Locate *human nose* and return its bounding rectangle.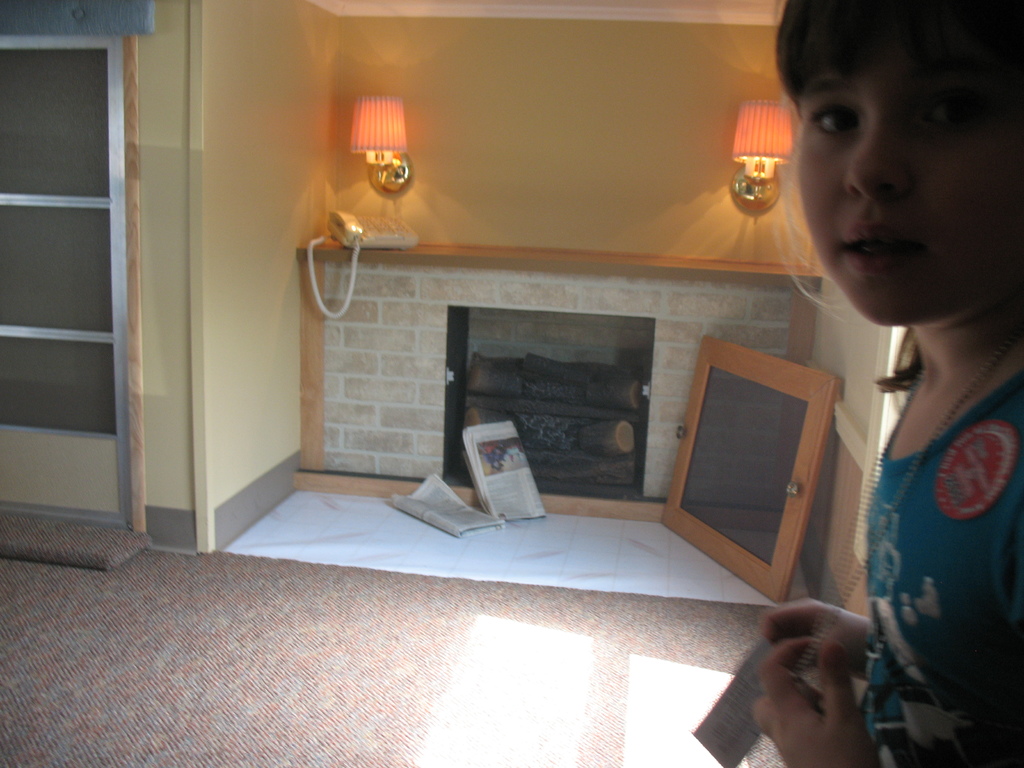
locate(842, 113, 911, 203).
